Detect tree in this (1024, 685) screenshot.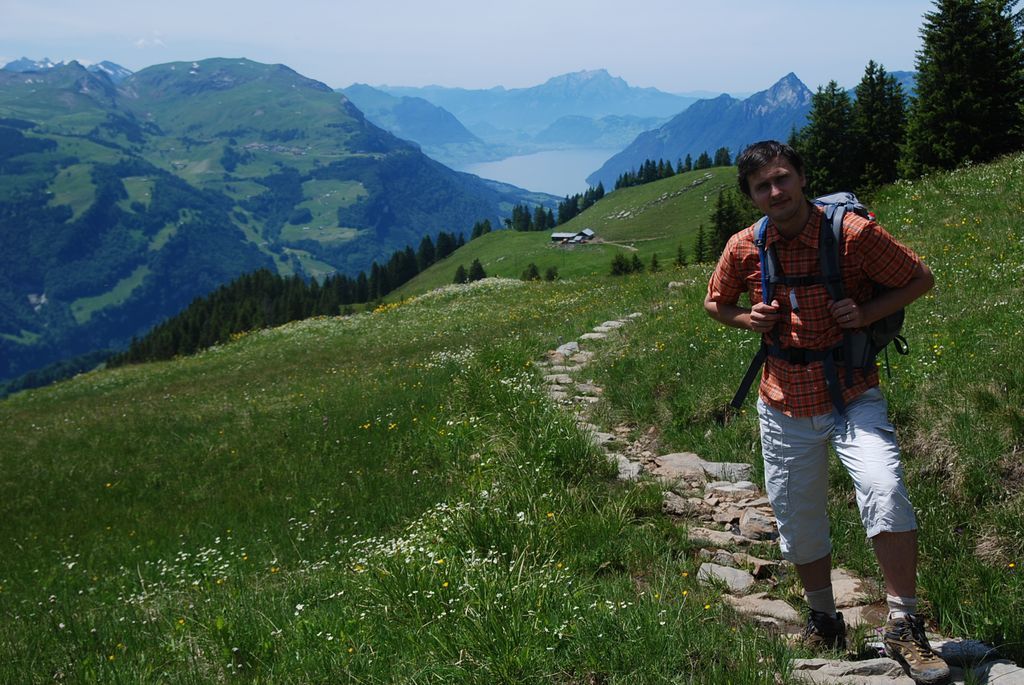
Detection: box(474, 216, 489, 232).
